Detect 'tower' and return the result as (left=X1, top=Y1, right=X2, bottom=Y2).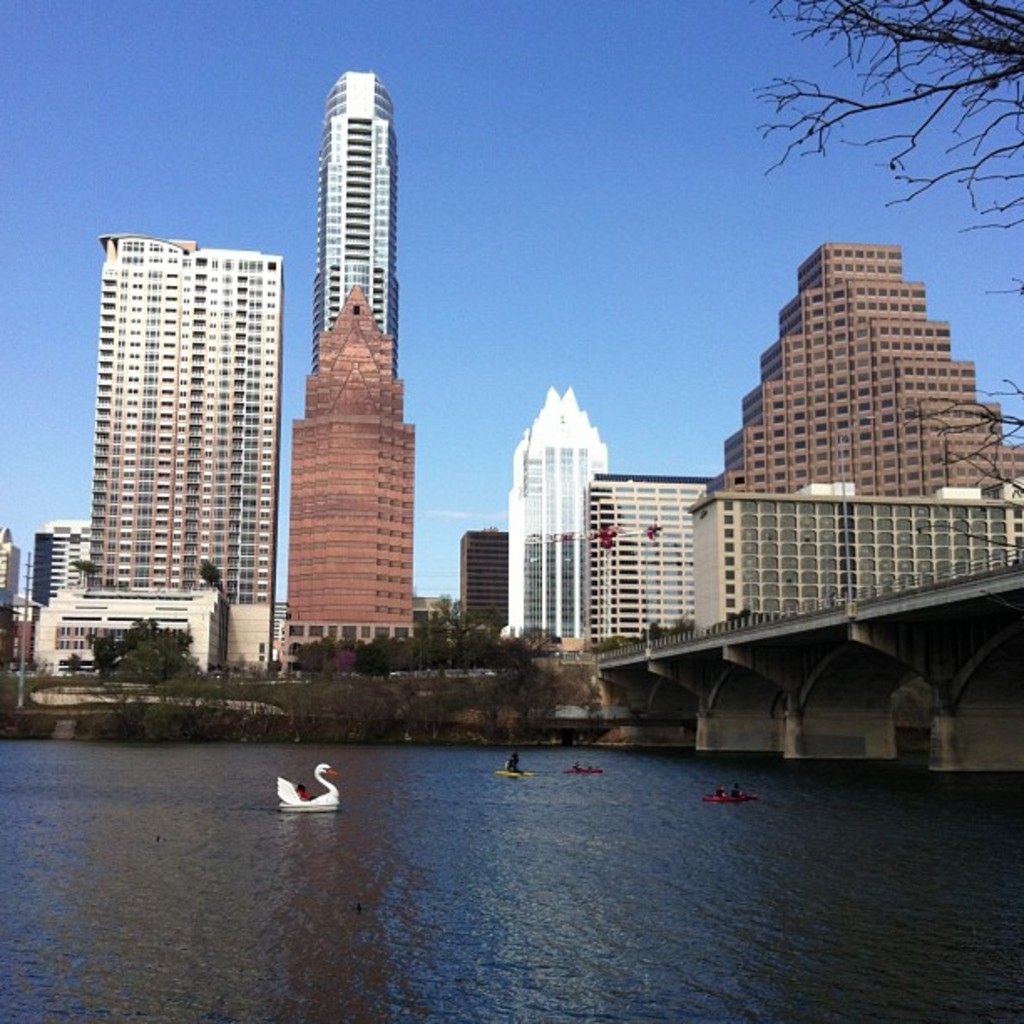
(left=502, top=392, right=606, bottom=653).
